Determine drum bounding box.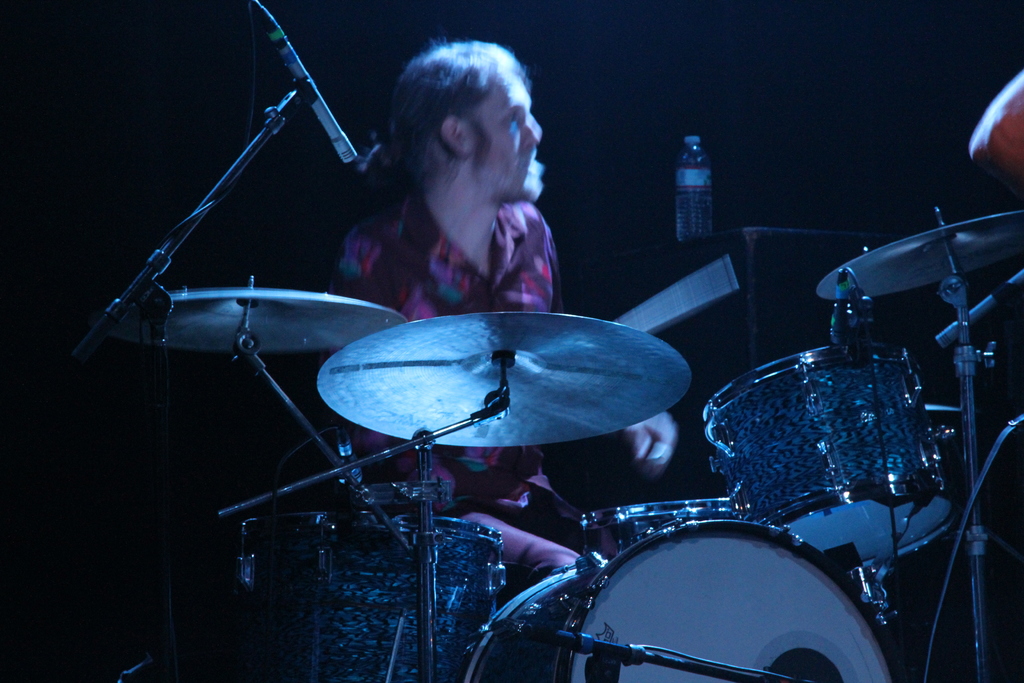
Determined: bbox=[700, 346, 960, 573].
